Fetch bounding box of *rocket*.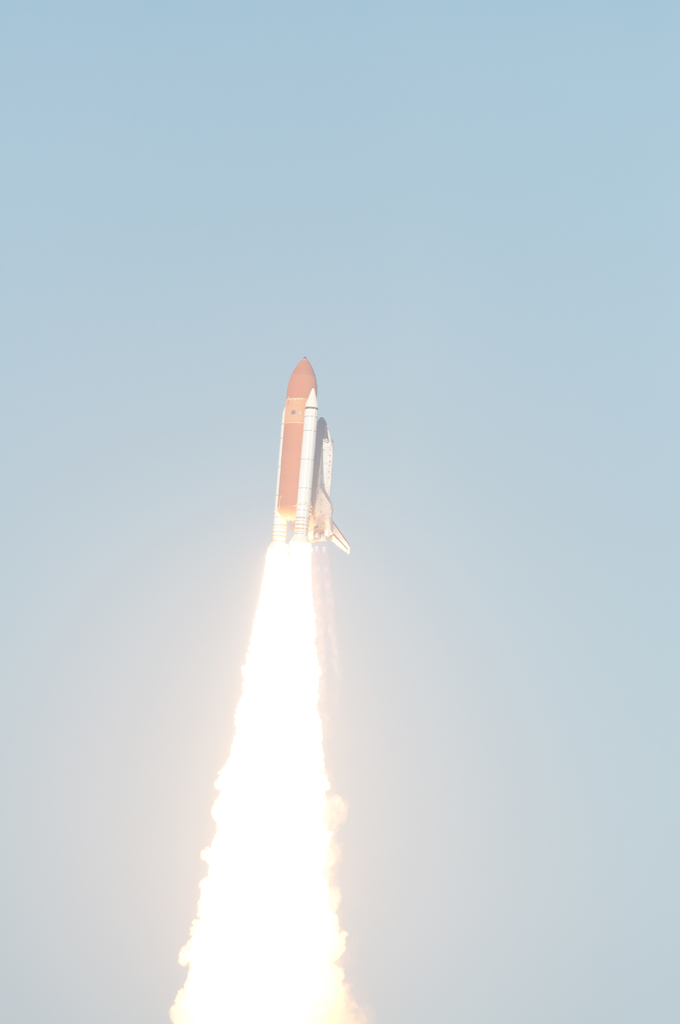
Bbox: {"left": 251, "top": 355, "right": 338, "bottom": 554}.
